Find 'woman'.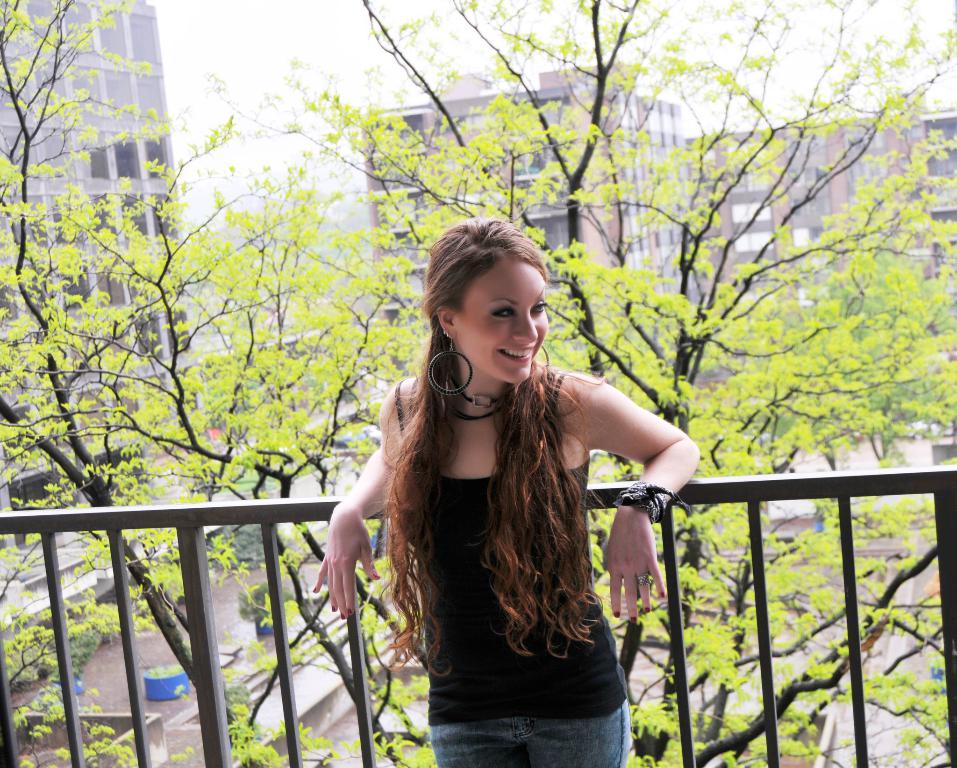
region(311, 215, 693, 767).
